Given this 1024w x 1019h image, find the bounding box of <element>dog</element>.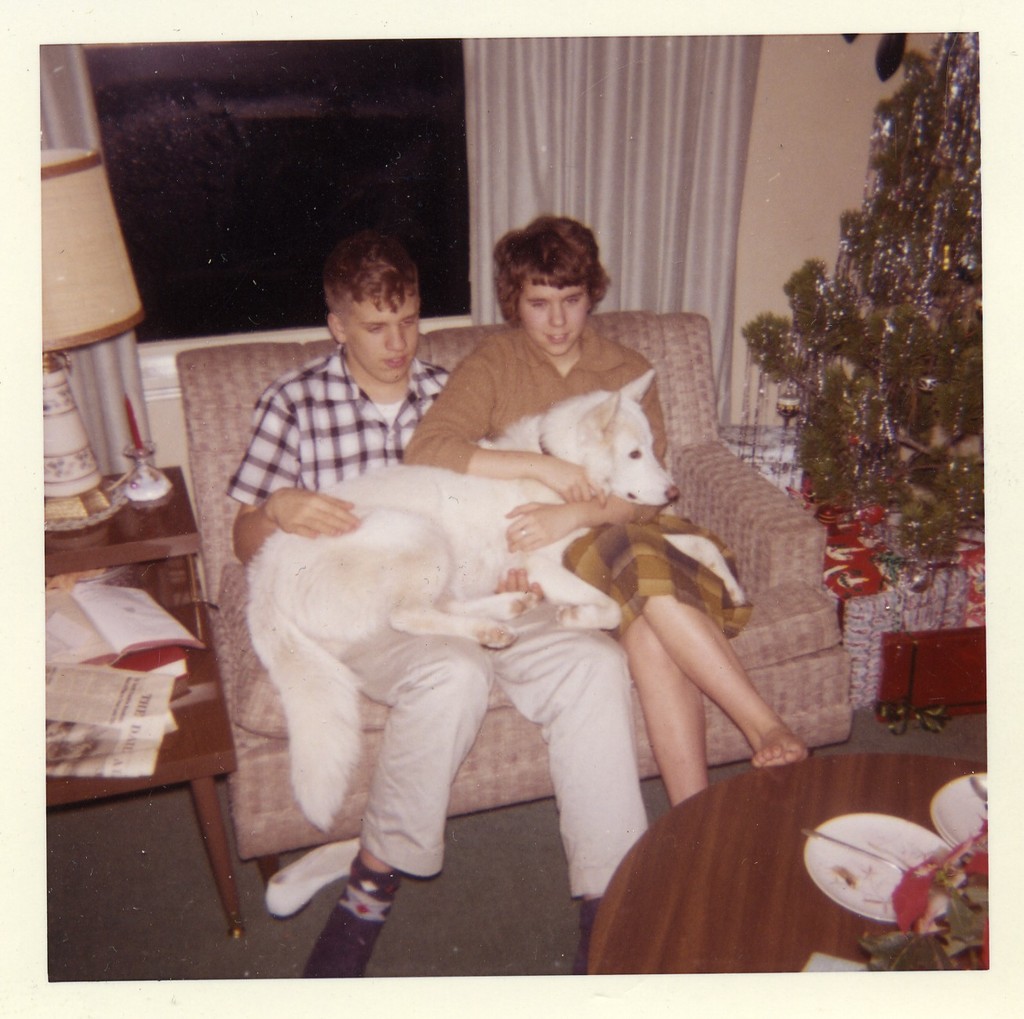
[x1=241, y1=357, x2=683, y2=825].
